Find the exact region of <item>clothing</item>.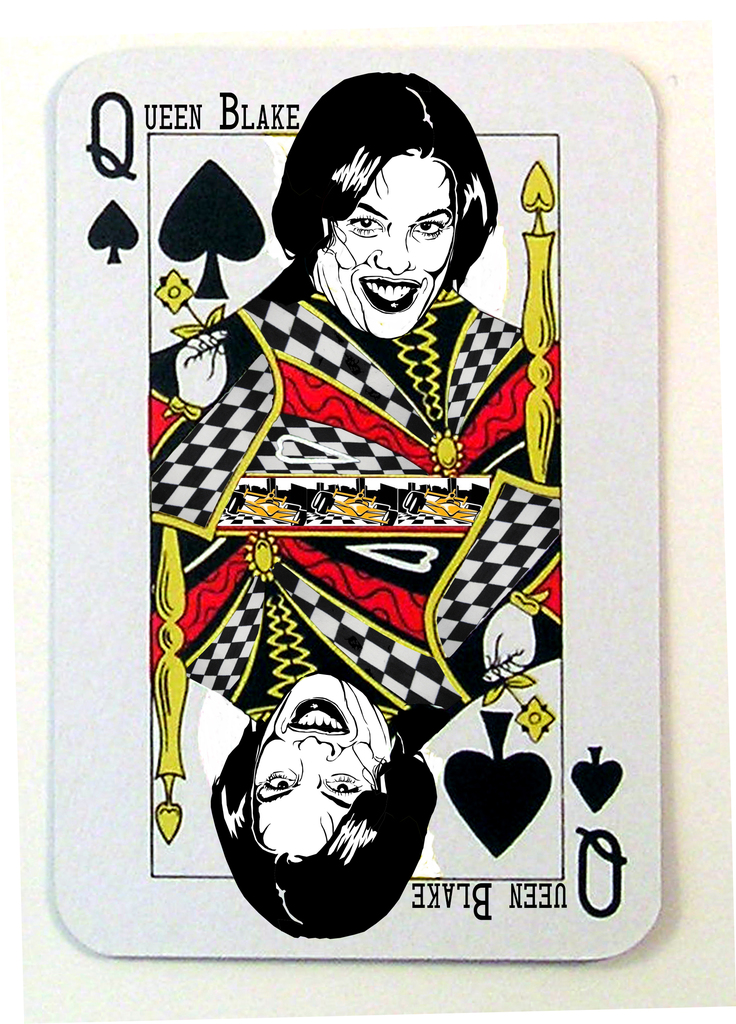
Exact region: bbox(137, 273, 564, 464).
